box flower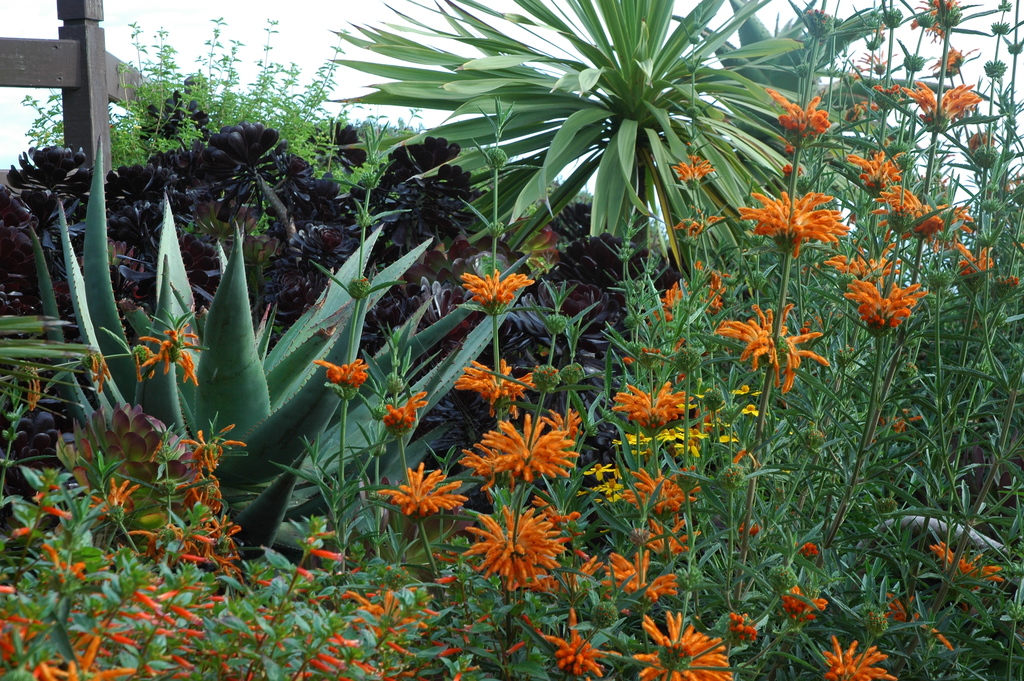
x1=846, y1=277, x2=913, y2=345
